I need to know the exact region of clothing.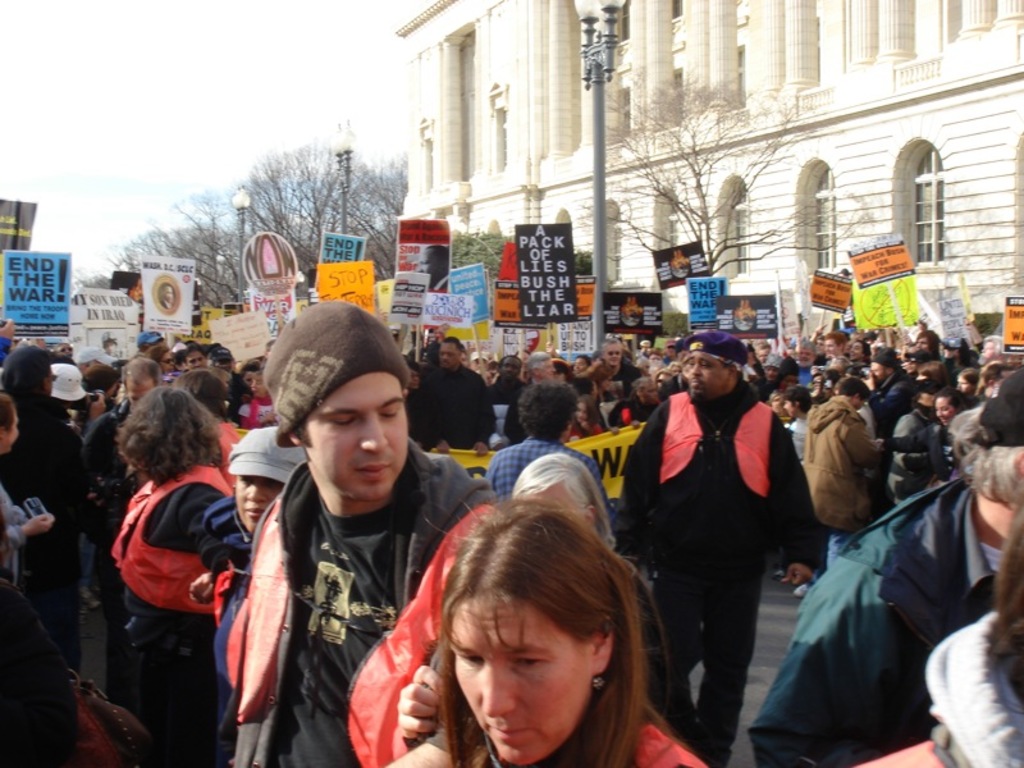
Region: [214, 421, 239, 489].
